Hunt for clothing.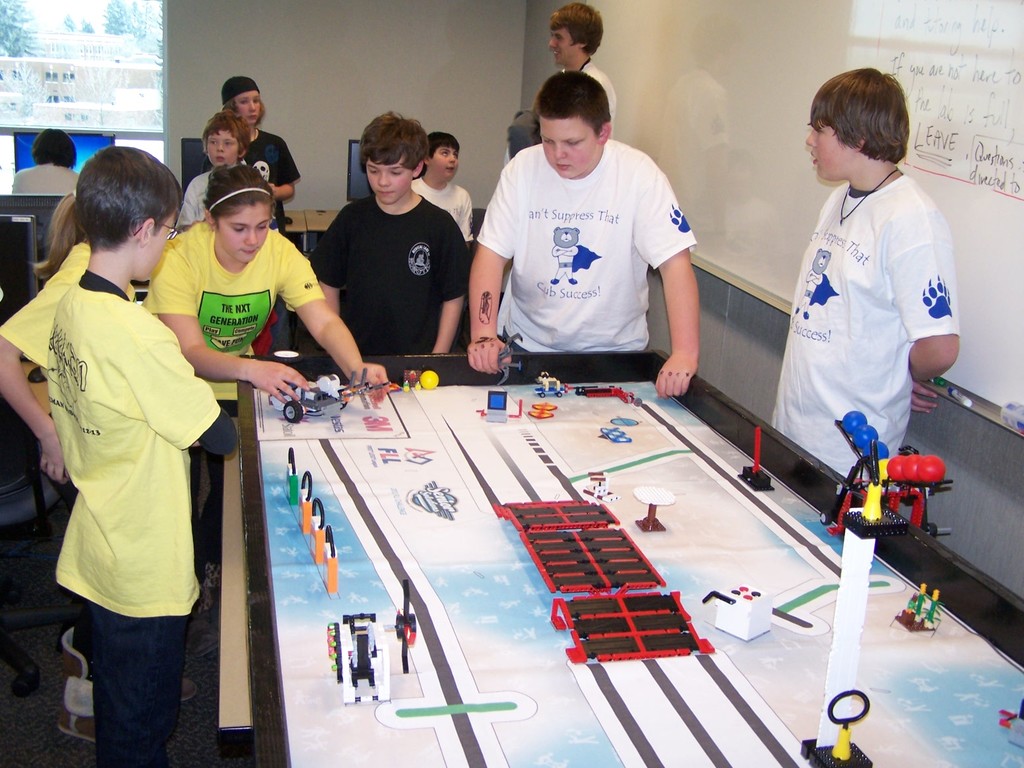
Hunted down at crop(468, 137, 704, 351).
